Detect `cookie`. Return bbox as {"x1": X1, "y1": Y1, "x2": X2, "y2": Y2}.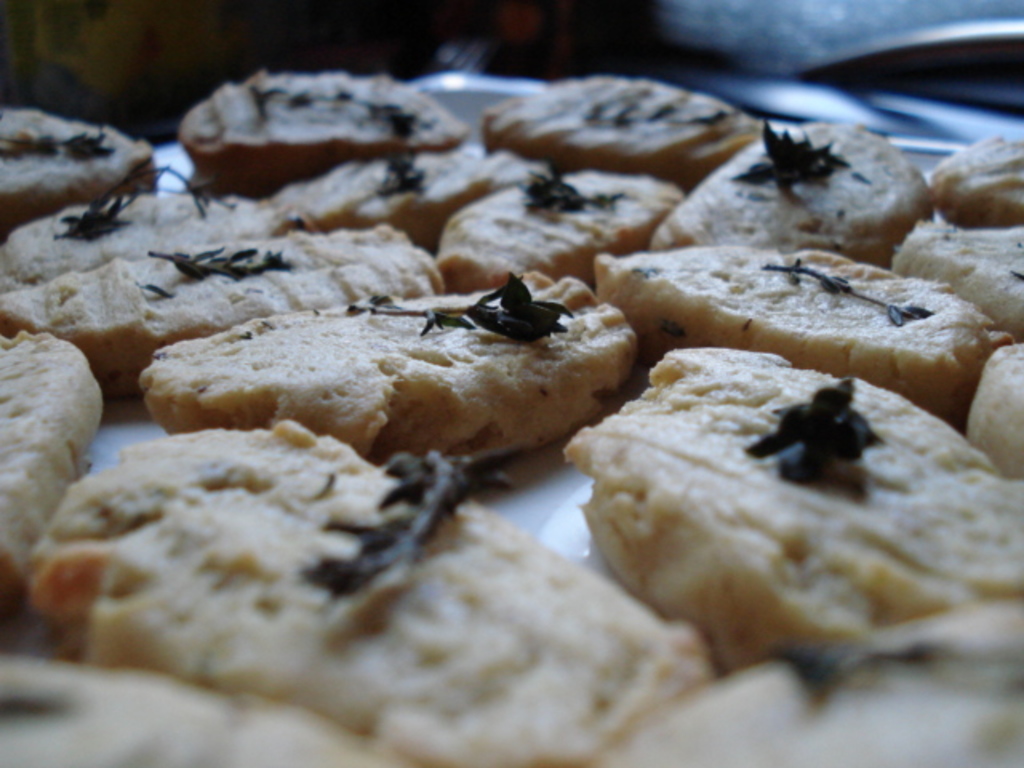
{"x1": 0, "y1": 165, "x2": 315, "y2": 267}.
